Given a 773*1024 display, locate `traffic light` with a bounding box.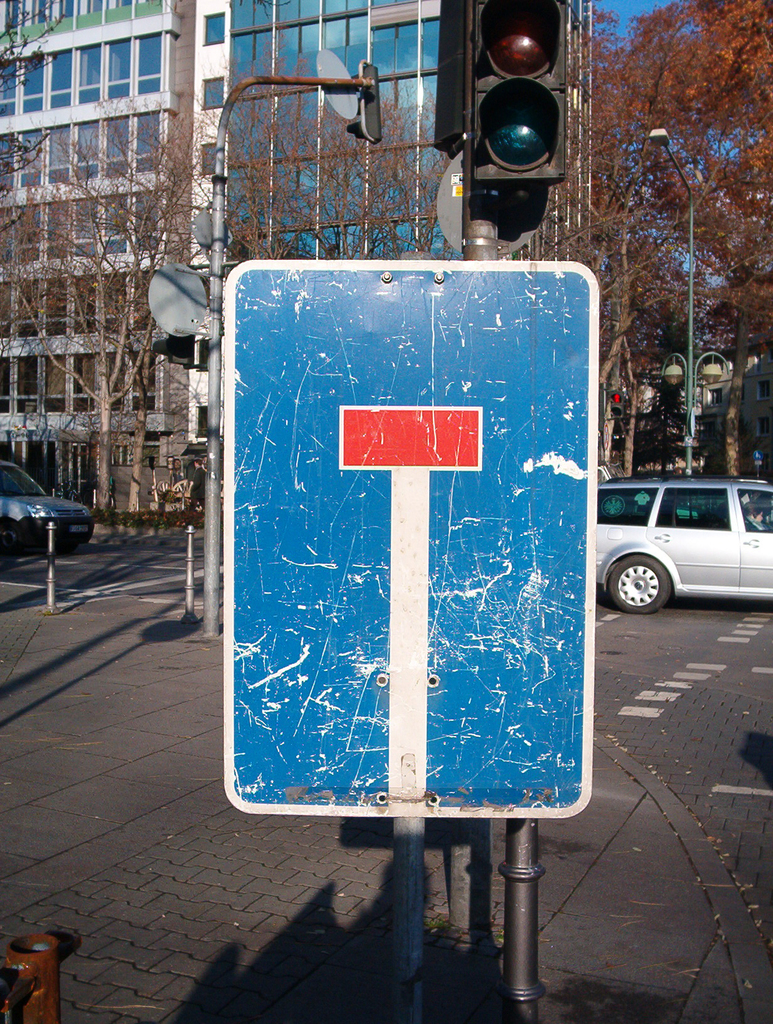
Located: bbox=[469, 0, 569, 183].
